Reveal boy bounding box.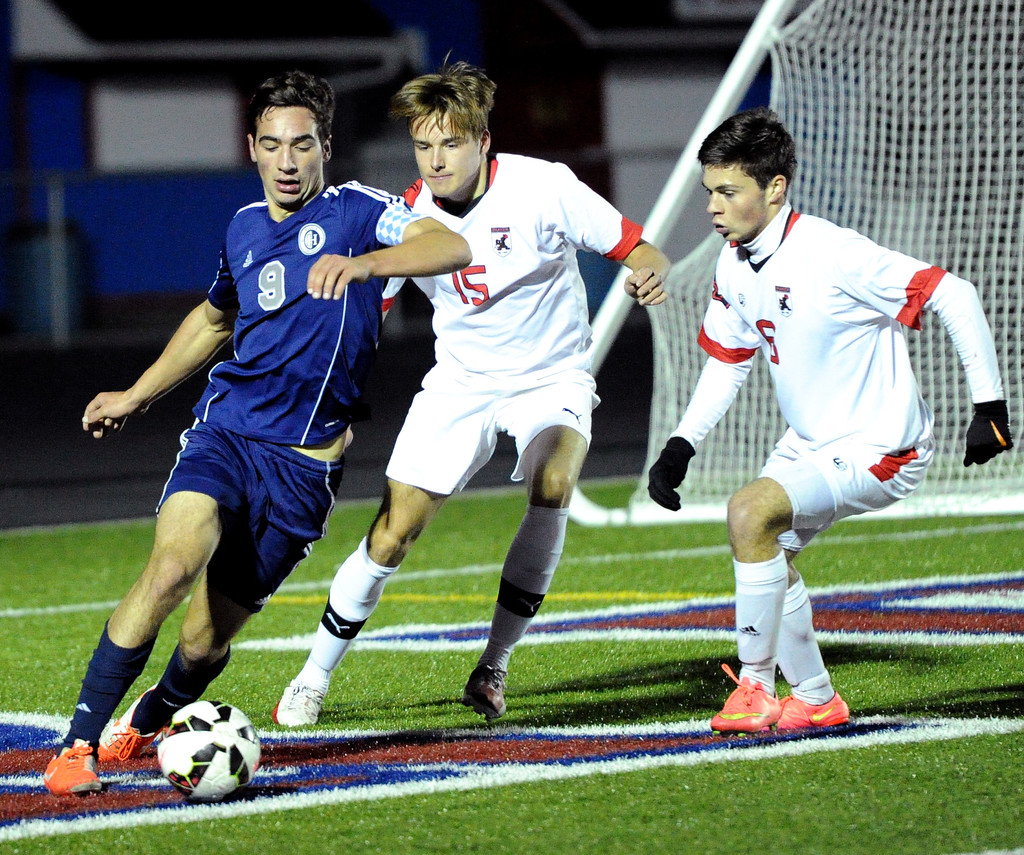
Revealed: [left=307, top=82, right=673, bottom=719].
